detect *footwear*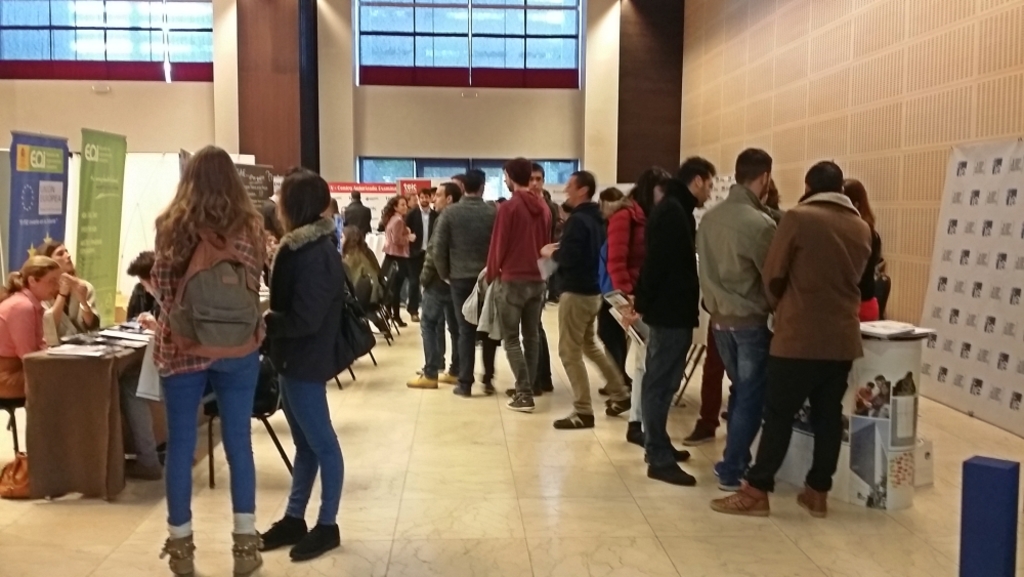
<bbox>644, 438, 690, 459</bbox>
